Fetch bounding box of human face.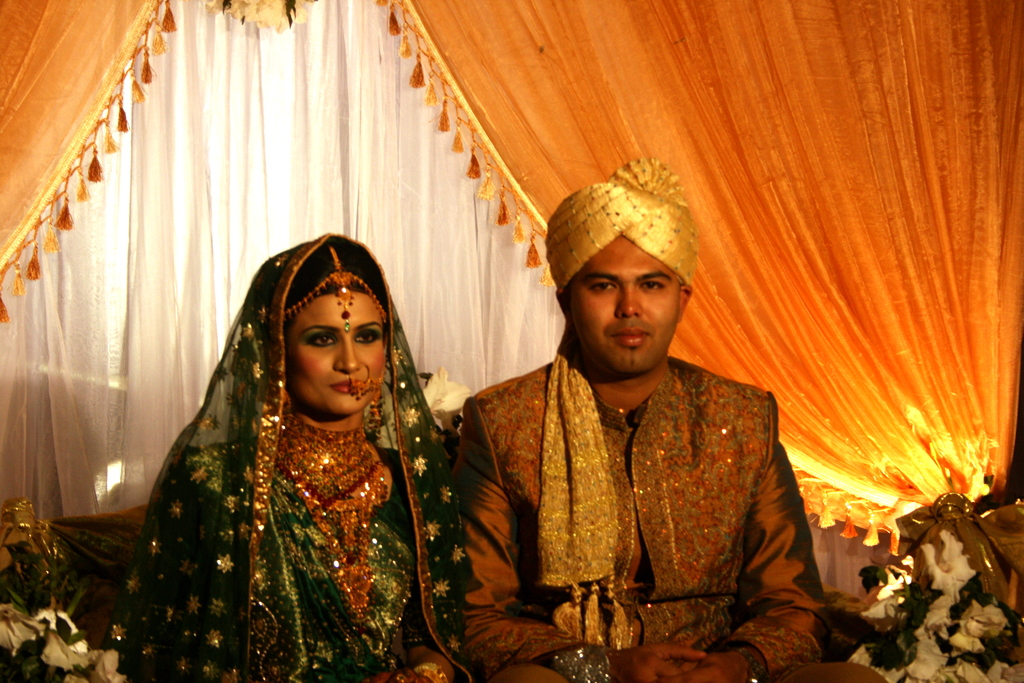
Bbox: 289/290/385/417.
